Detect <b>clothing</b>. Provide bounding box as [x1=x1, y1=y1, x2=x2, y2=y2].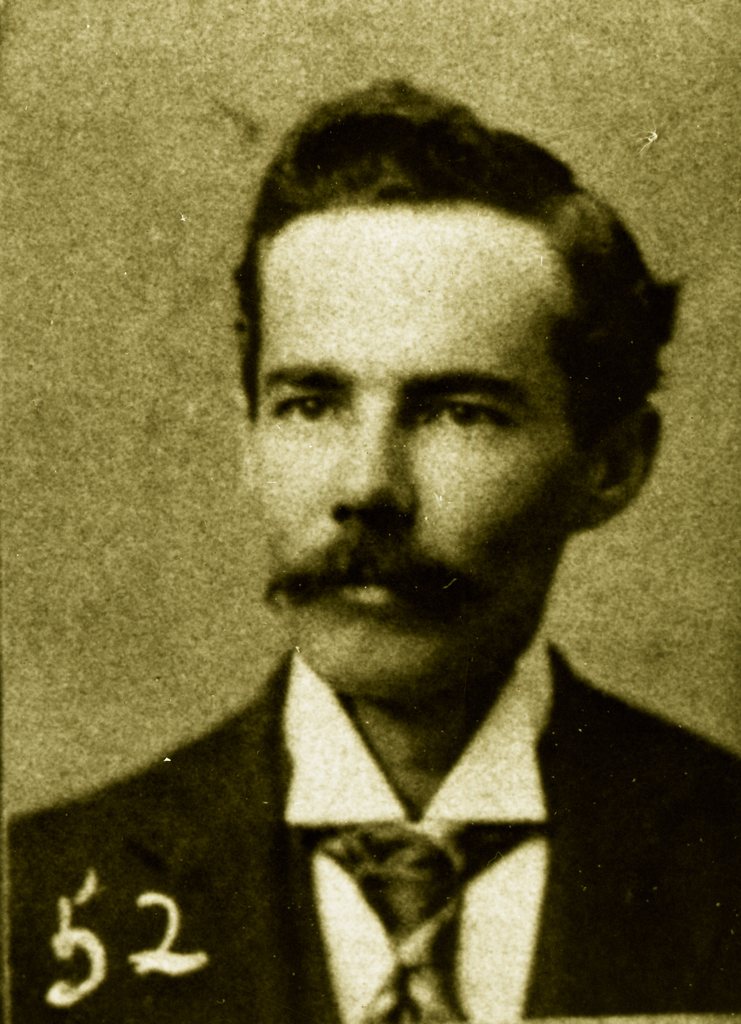
[x1=7, y1=631, x2=740, y2=1023].
